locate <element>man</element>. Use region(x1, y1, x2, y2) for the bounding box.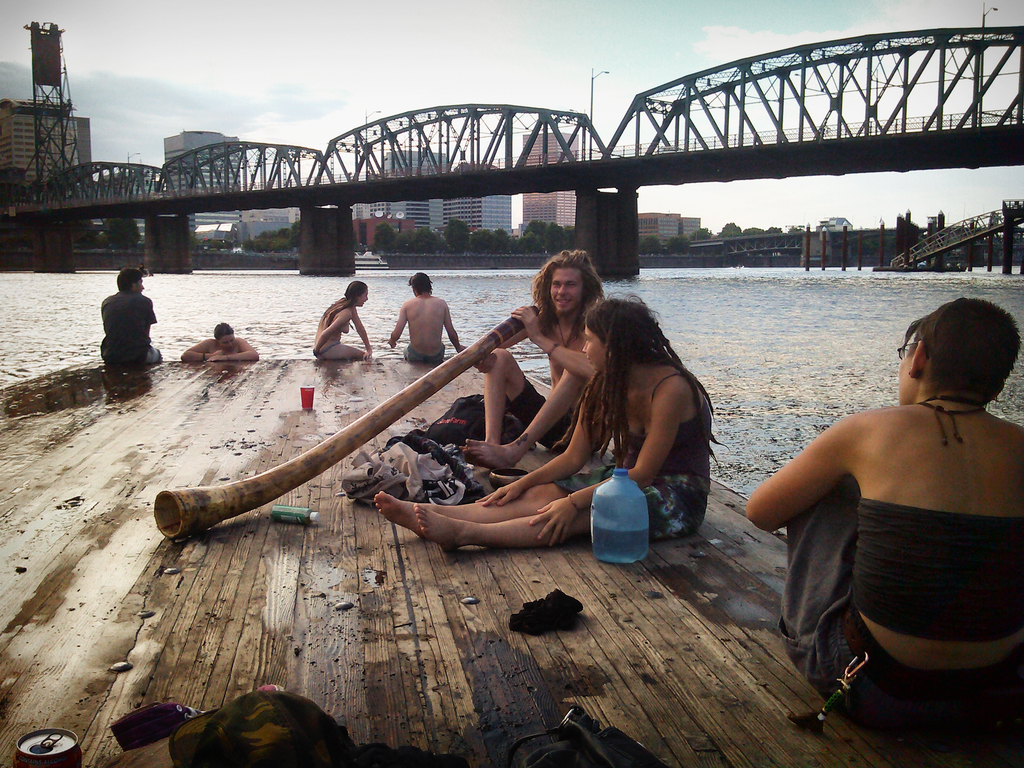
region(168, 316, 258, 368).
